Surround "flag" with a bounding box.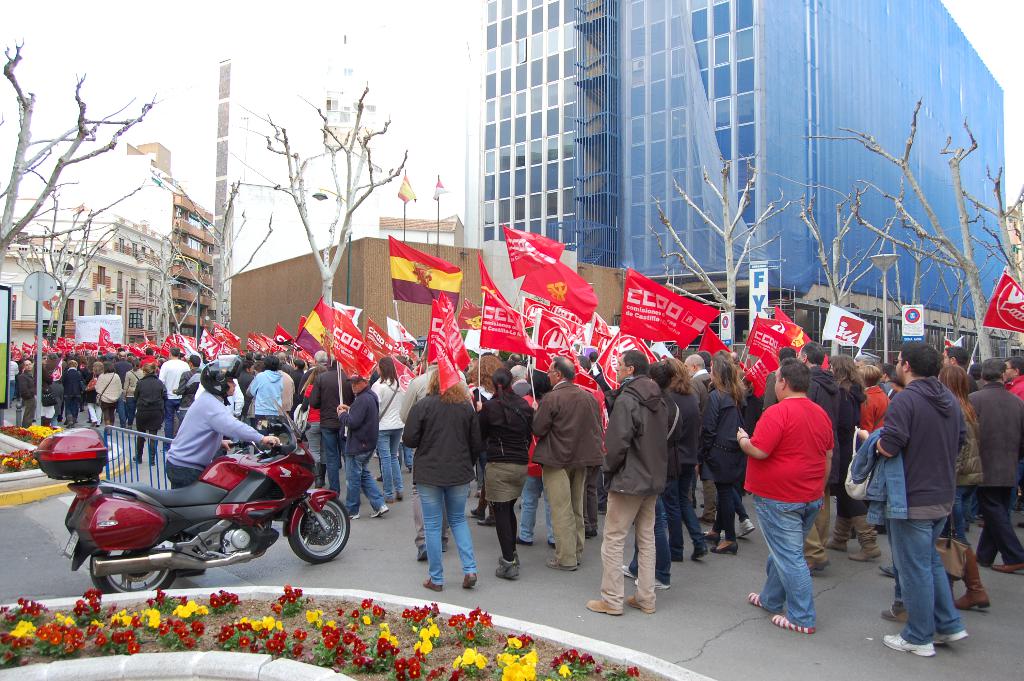
<bbox>743, 322, 792, 367</bbox>.
